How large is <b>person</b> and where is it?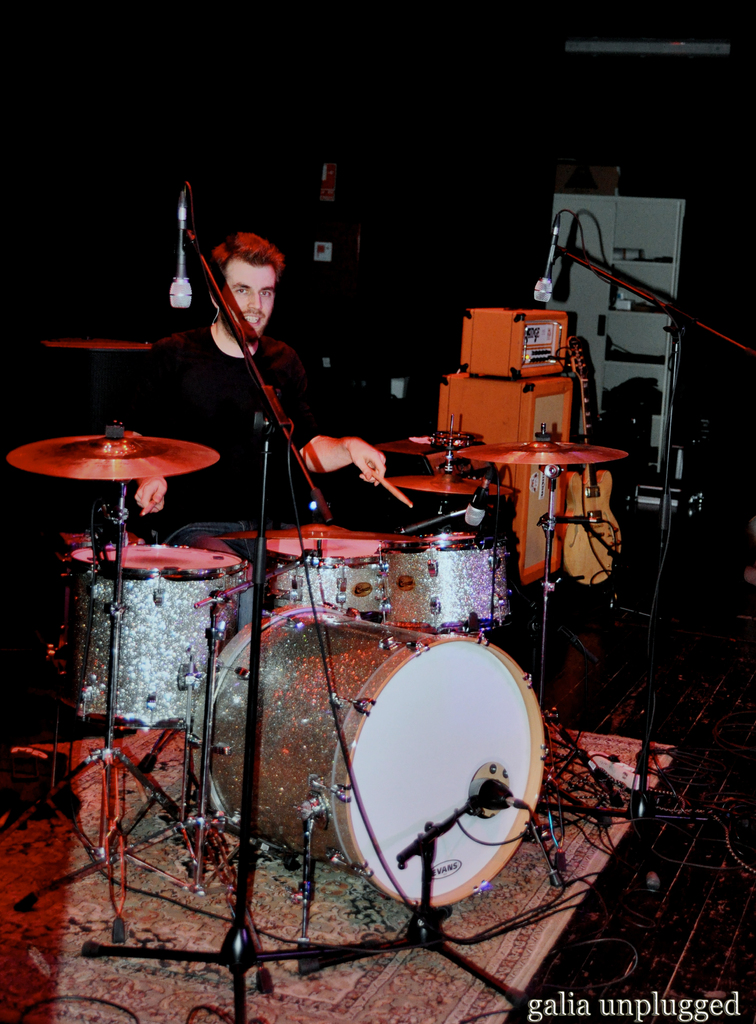
Bounding box: (91,226,394,574).
